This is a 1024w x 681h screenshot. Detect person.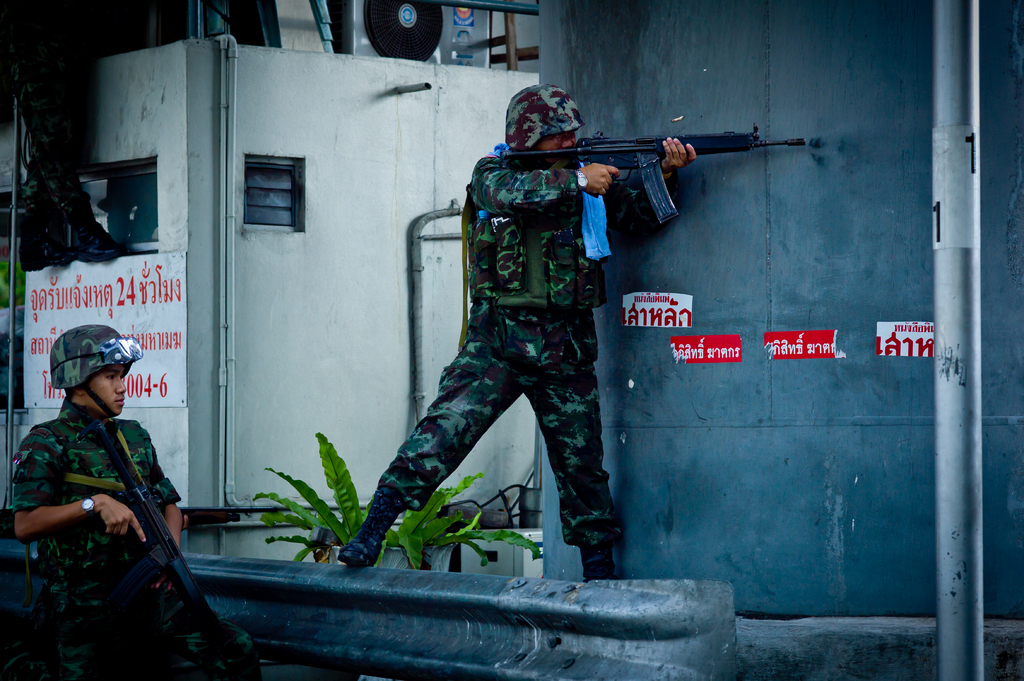
x1=31 y1=321 x2=207 y2=678.
